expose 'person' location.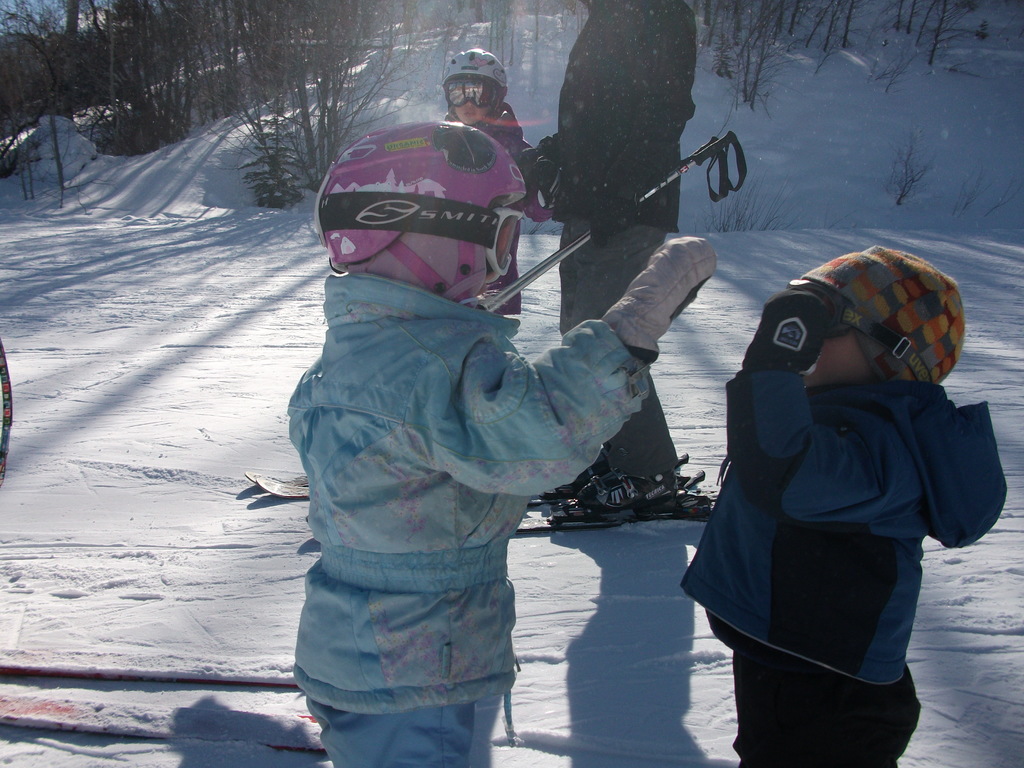
Exposed at (left=678, top=244, right=1006, bottom=767).
